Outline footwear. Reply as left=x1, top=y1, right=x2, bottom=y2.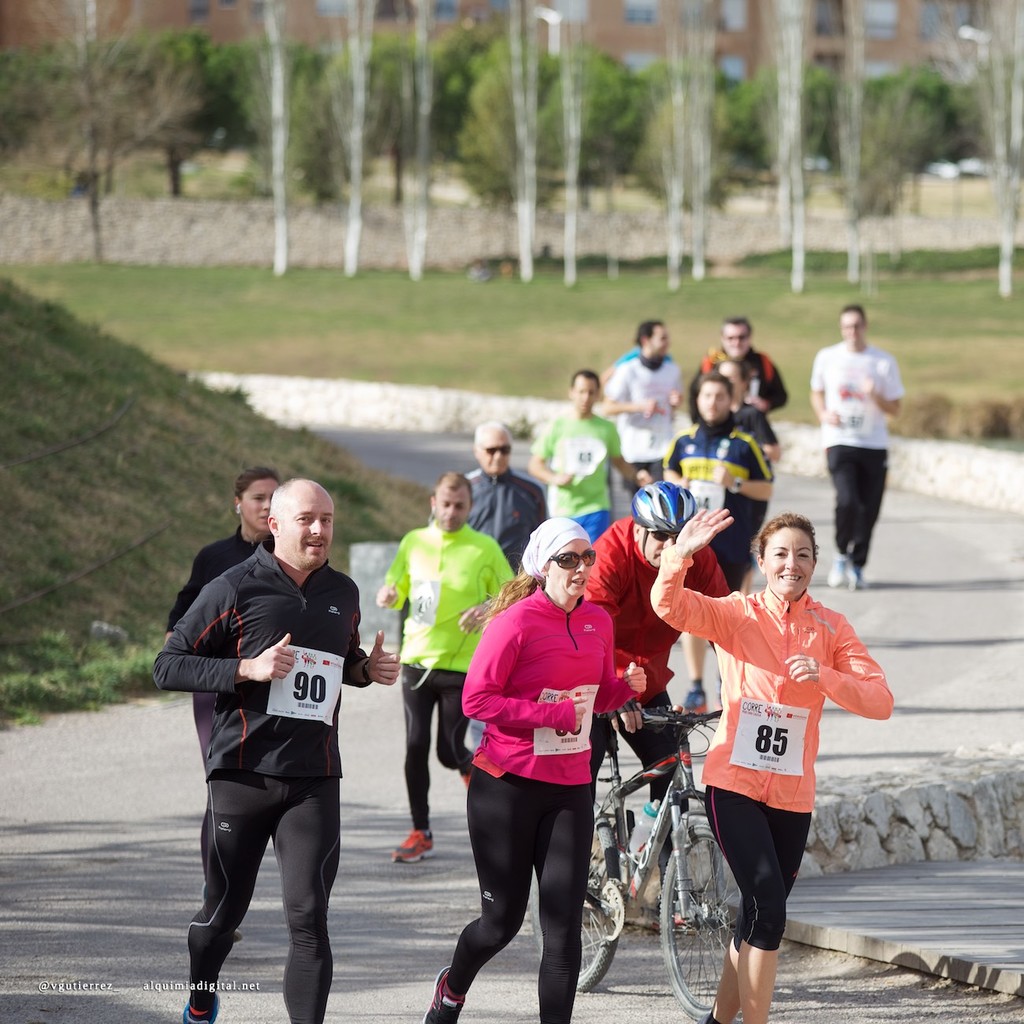
left=420, top=963, right=467, bottom=1023.
